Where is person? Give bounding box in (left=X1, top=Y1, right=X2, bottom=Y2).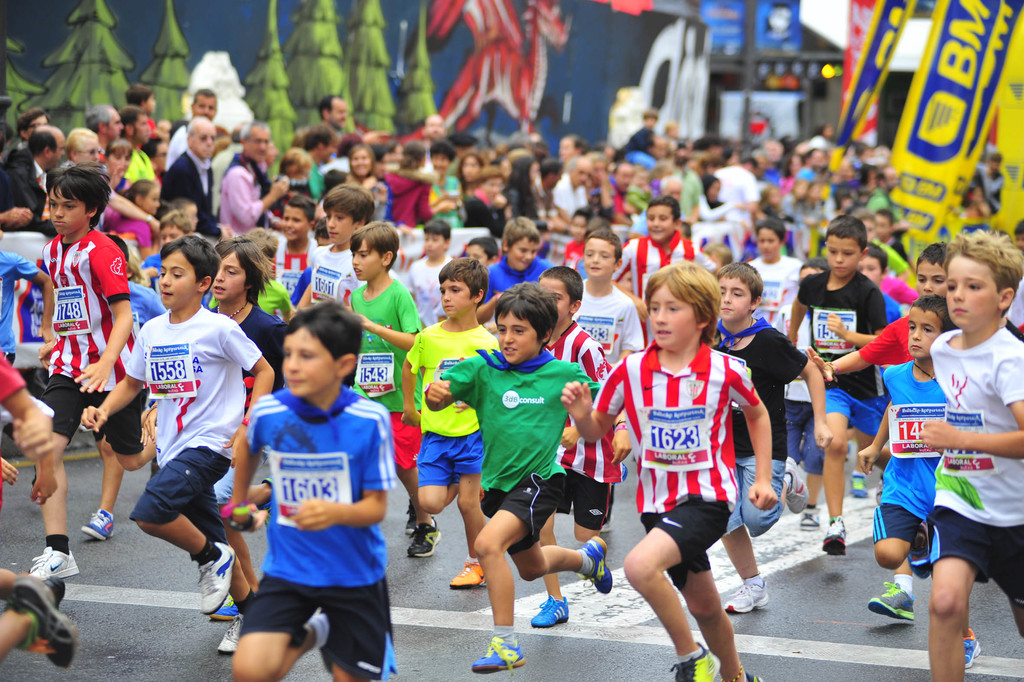
(left=276, top=146, right=311, bottom=215).
